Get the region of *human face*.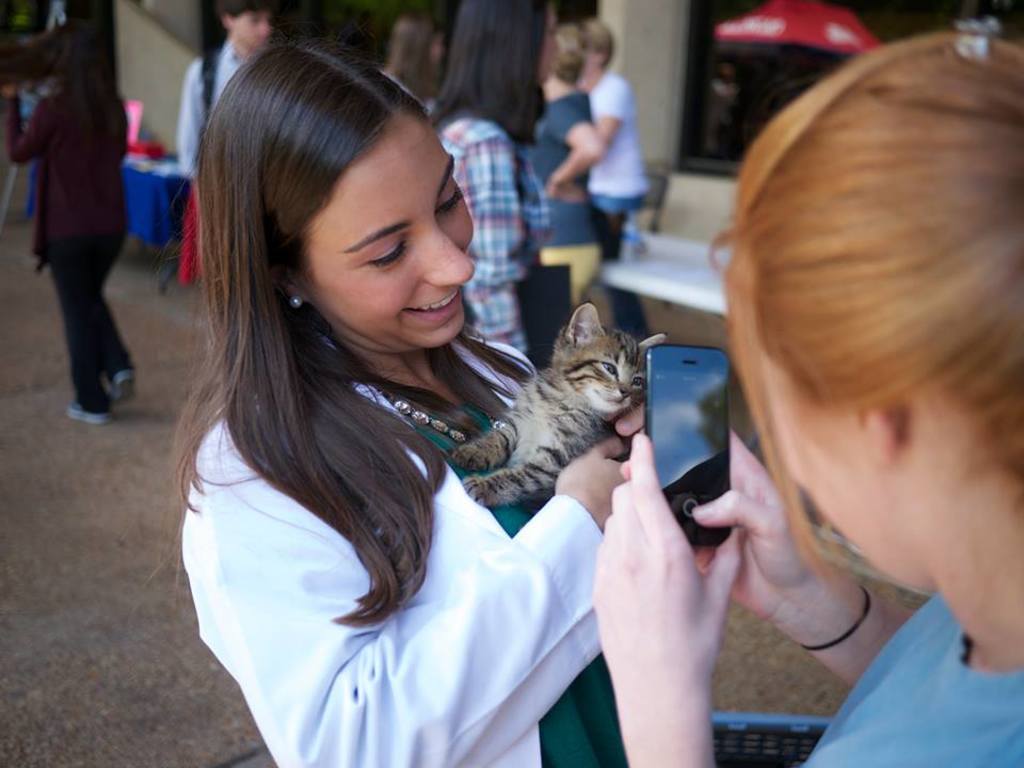
290 115 475 348.
